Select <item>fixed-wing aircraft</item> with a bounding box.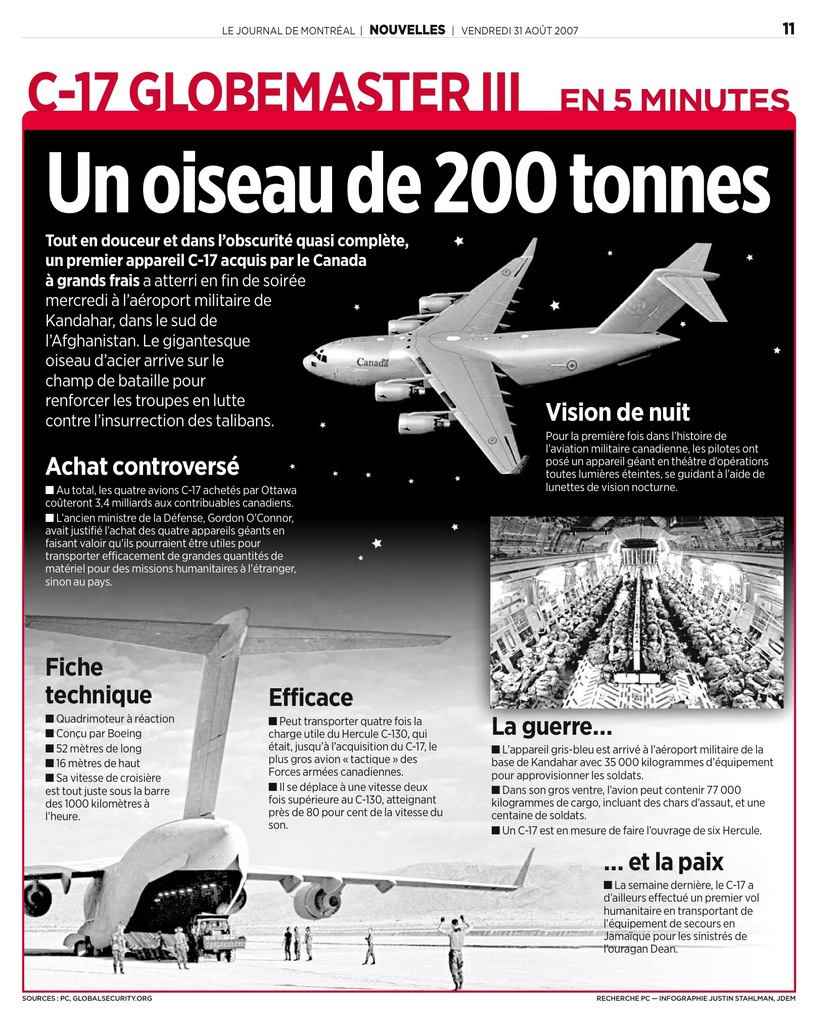
x1=301 y1=236 x2=734 y2=477.
